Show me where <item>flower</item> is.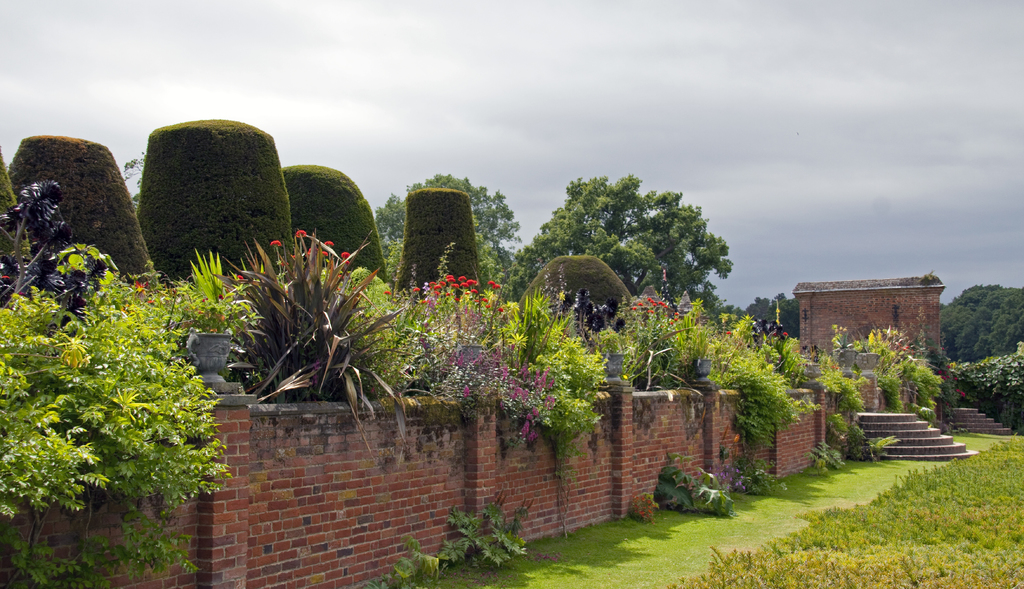
<item>flower</item> is at [724,329,732,336].
